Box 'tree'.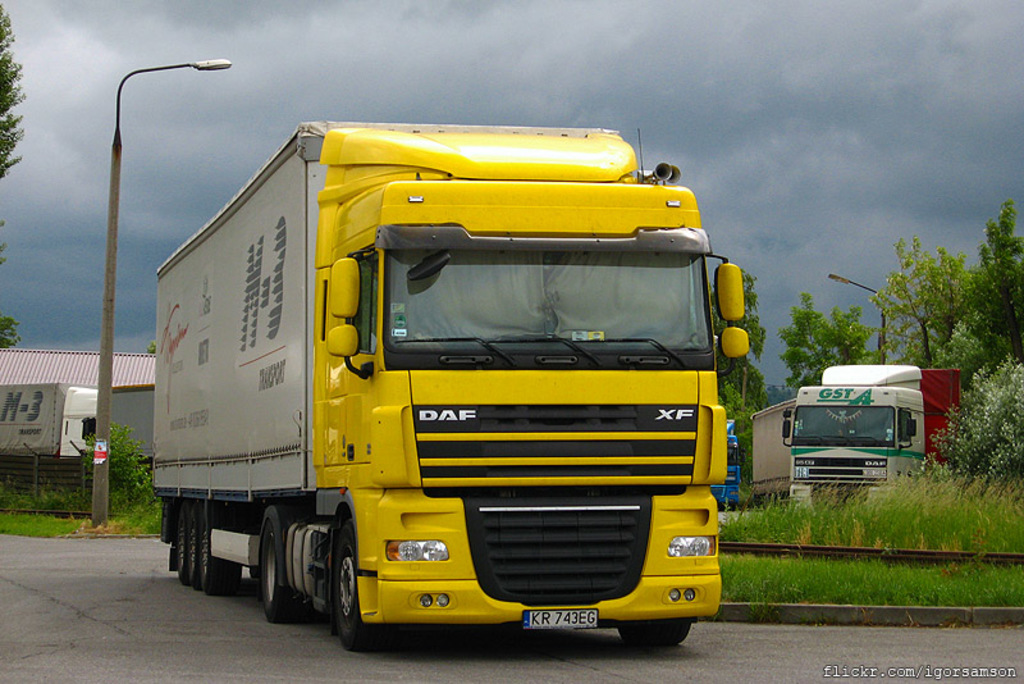
select_region(0, 3, 31, 197).
